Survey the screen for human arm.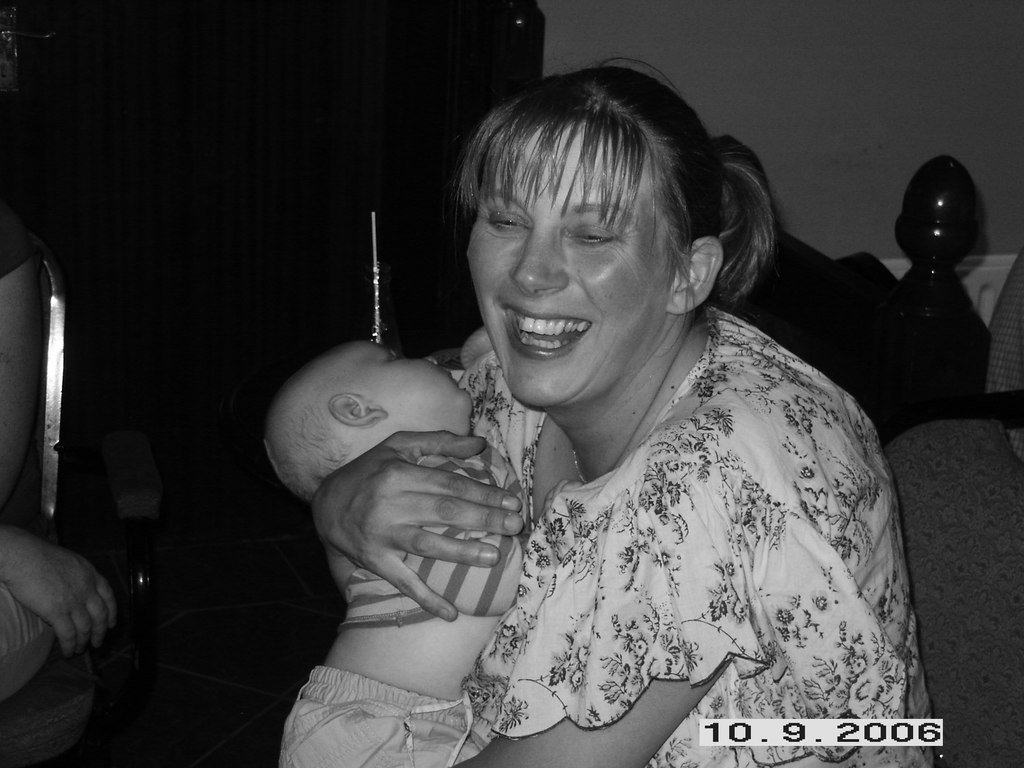
Survey found: x1=527 y1=491 x2=749 y2=767.
